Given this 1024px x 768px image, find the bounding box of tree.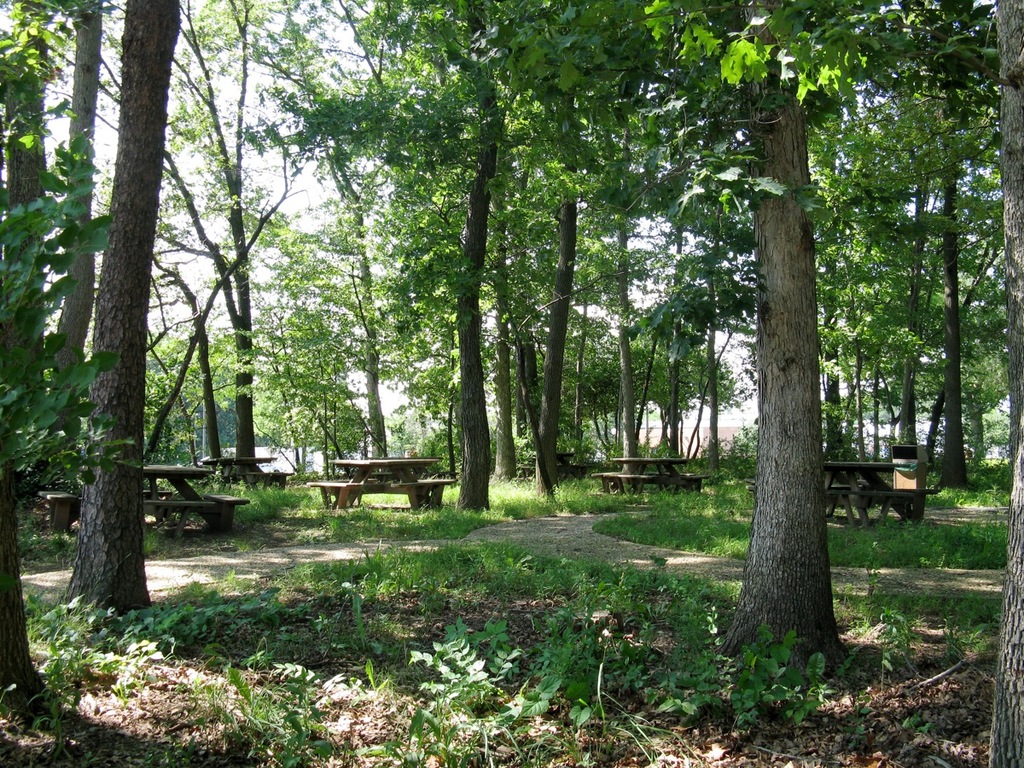
detection(110, 100, 281, 469).
